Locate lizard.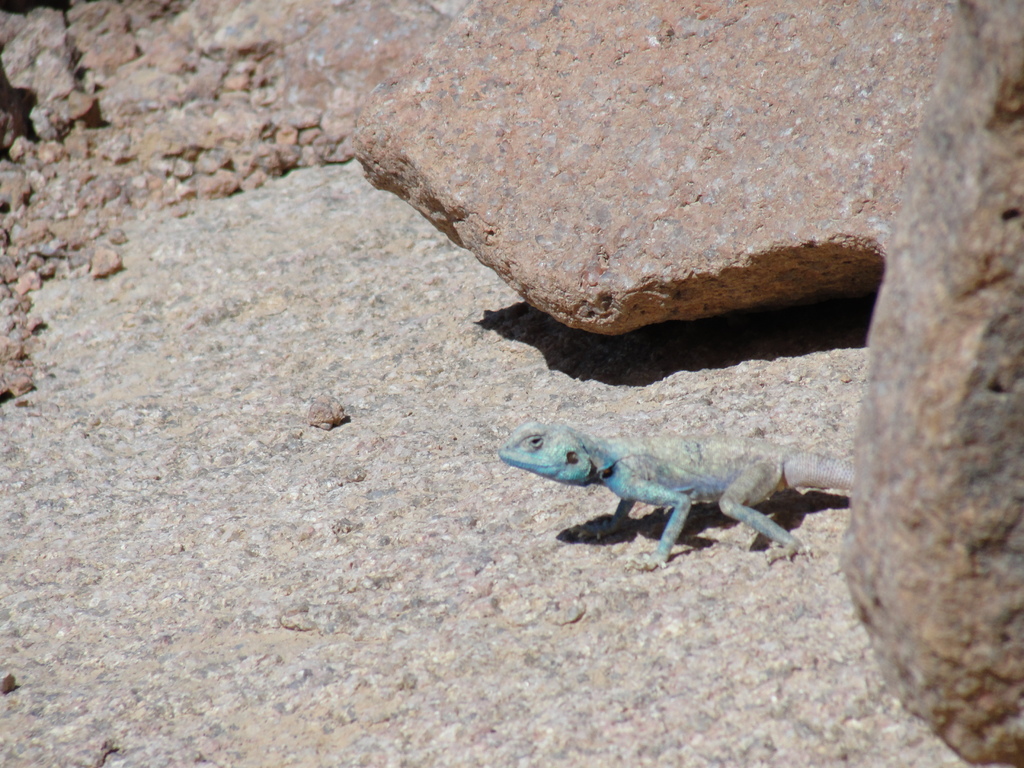
Bounding box: region(498, 415, 860, 568).
